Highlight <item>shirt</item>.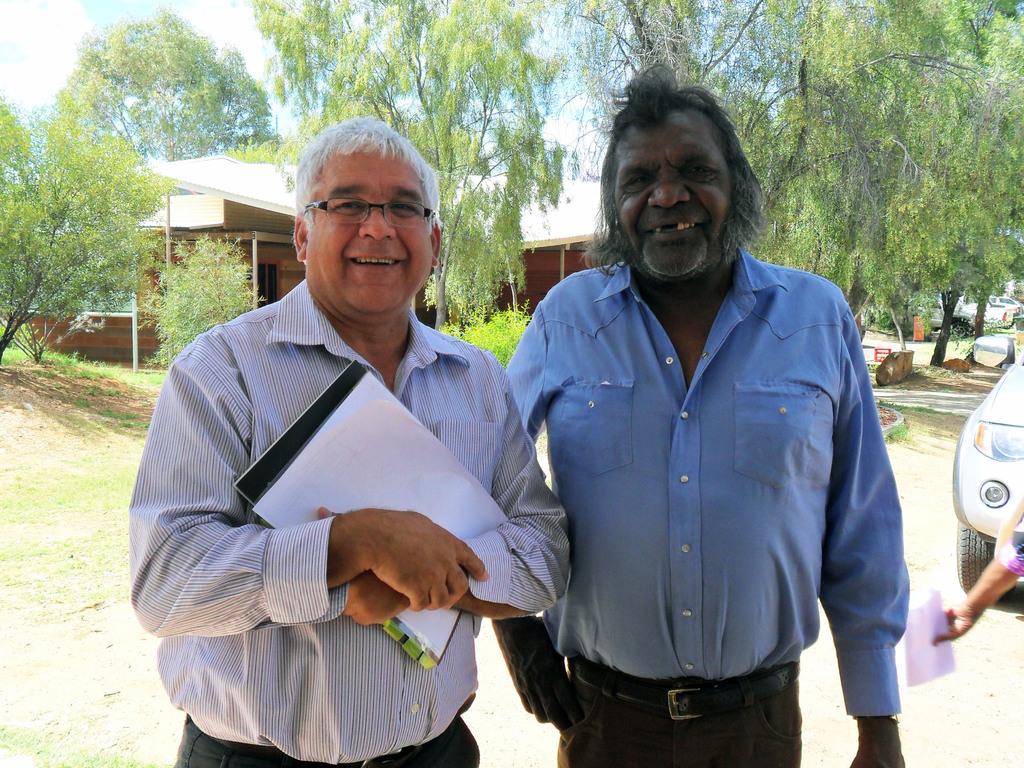
Highlighted region: l=123, t=277, r=573, b=764.
